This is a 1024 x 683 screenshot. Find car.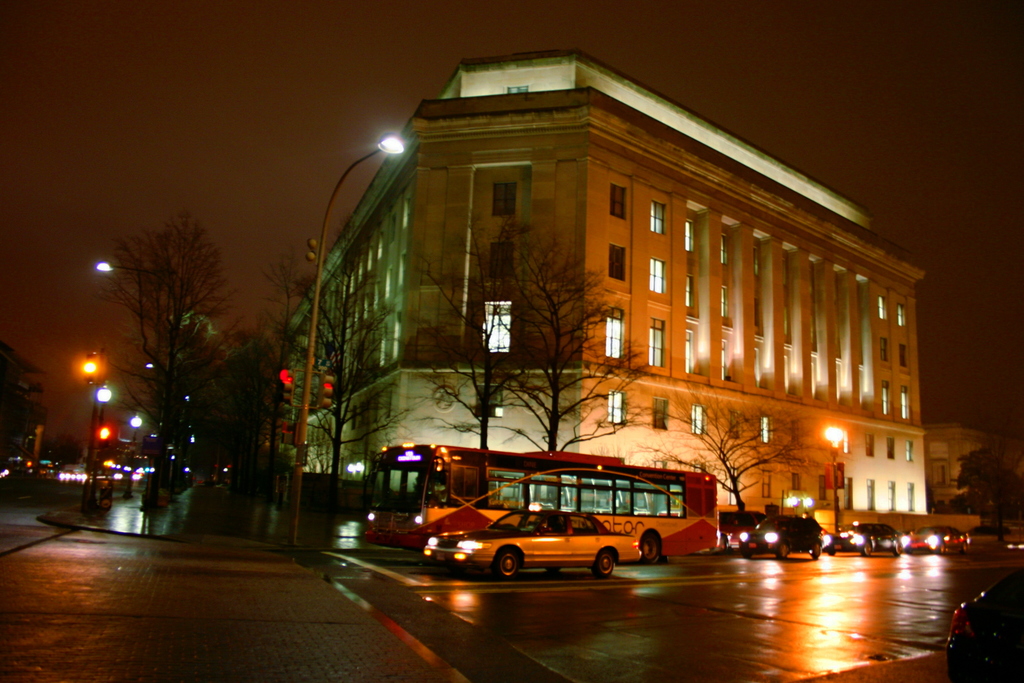
Bounding box: {"left": 901, "top": 523, "right": 970, "bottom": 552}.
